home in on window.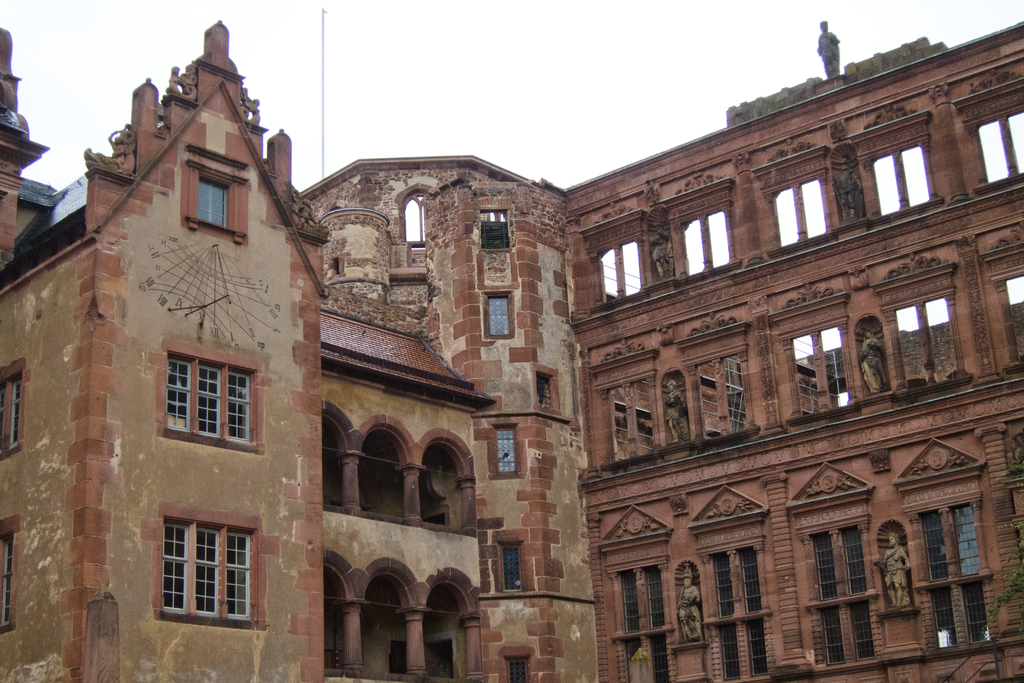
Homed in at {"left": 0, "top": 509, "right": 20, "bottom": 634}.
